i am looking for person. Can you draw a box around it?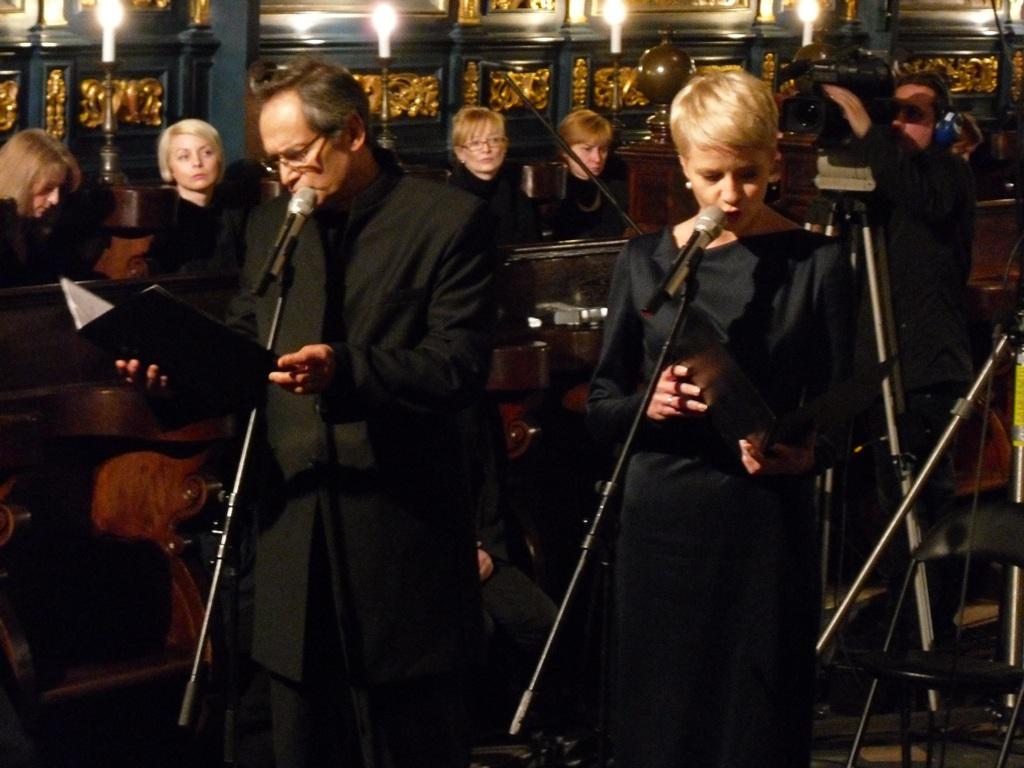
Sure, the bounding box is bbox=[581, 65, 872, 767].
